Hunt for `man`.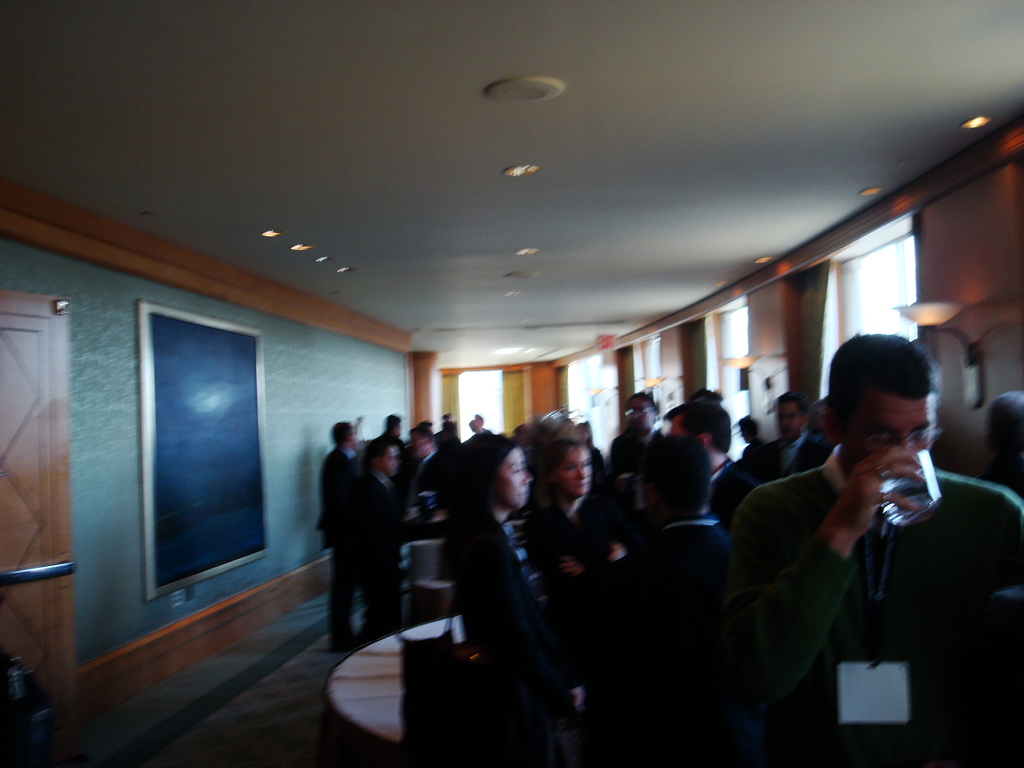
Hunted down at pyautogui.locateOnScreen(697, 326, 990, 744).
